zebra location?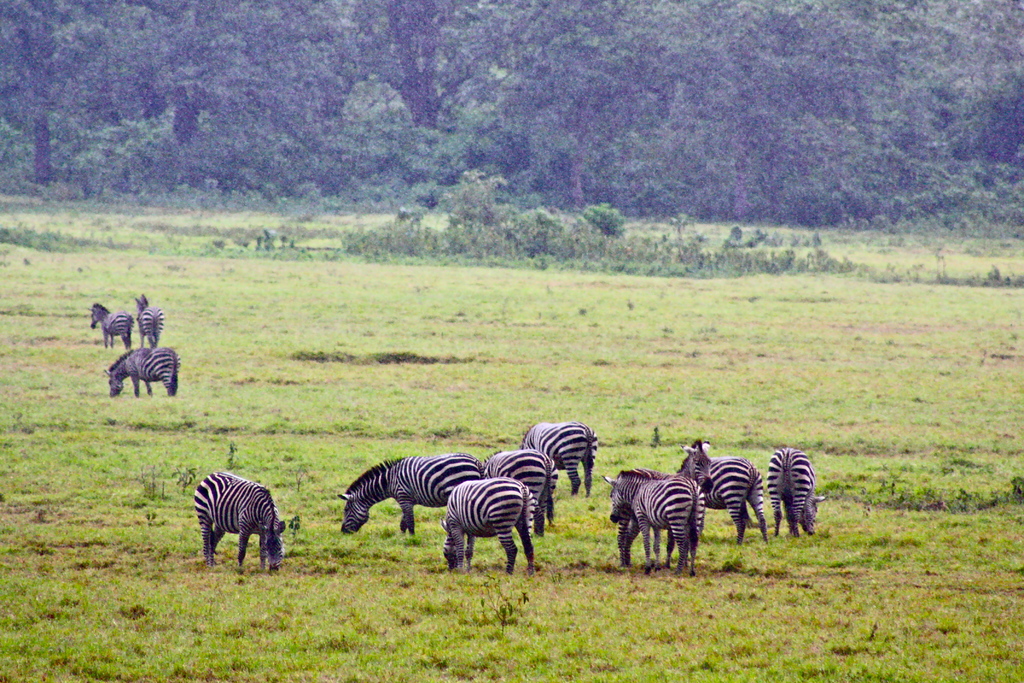
pyautogui.locateOnScreen(86, 299, 132, 345)
